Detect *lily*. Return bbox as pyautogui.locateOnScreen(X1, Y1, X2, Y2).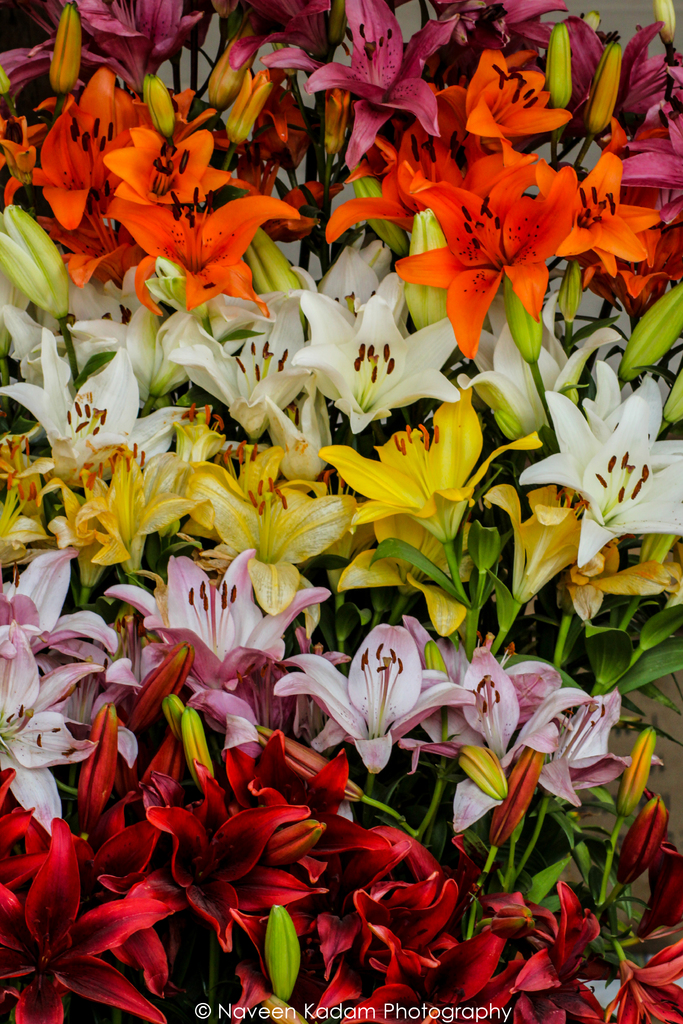
pyautogui.locateOnScreen(315, 384, 545, 527).
